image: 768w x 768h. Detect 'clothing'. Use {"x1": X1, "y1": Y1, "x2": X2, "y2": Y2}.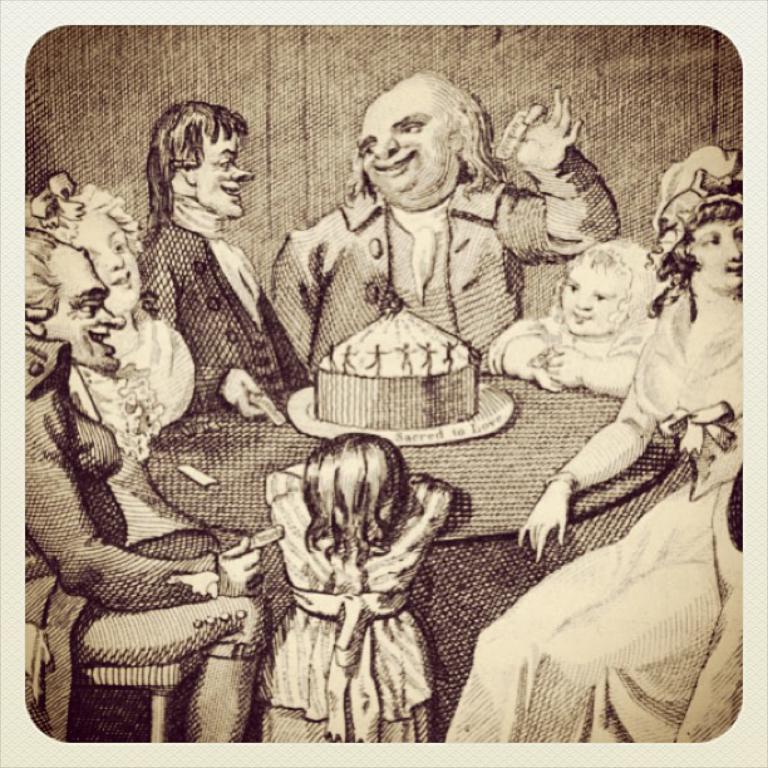
{"x1": 442, "y1": 266, "x2": 748, "y2": 742}.
